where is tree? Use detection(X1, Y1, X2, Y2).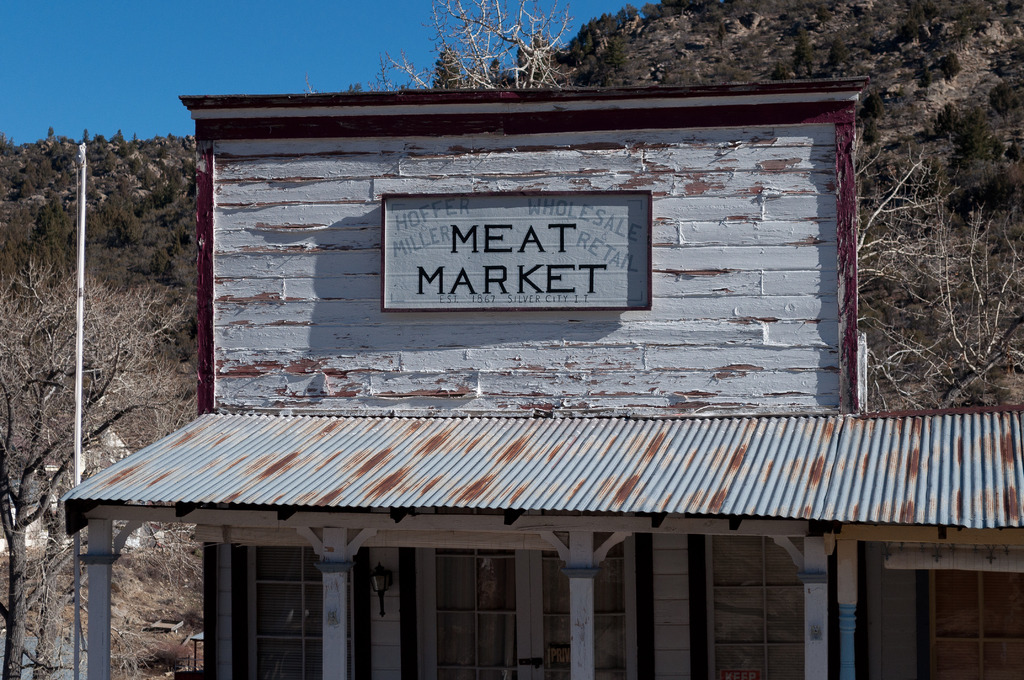
detection(881, 135, 1023, 404).
